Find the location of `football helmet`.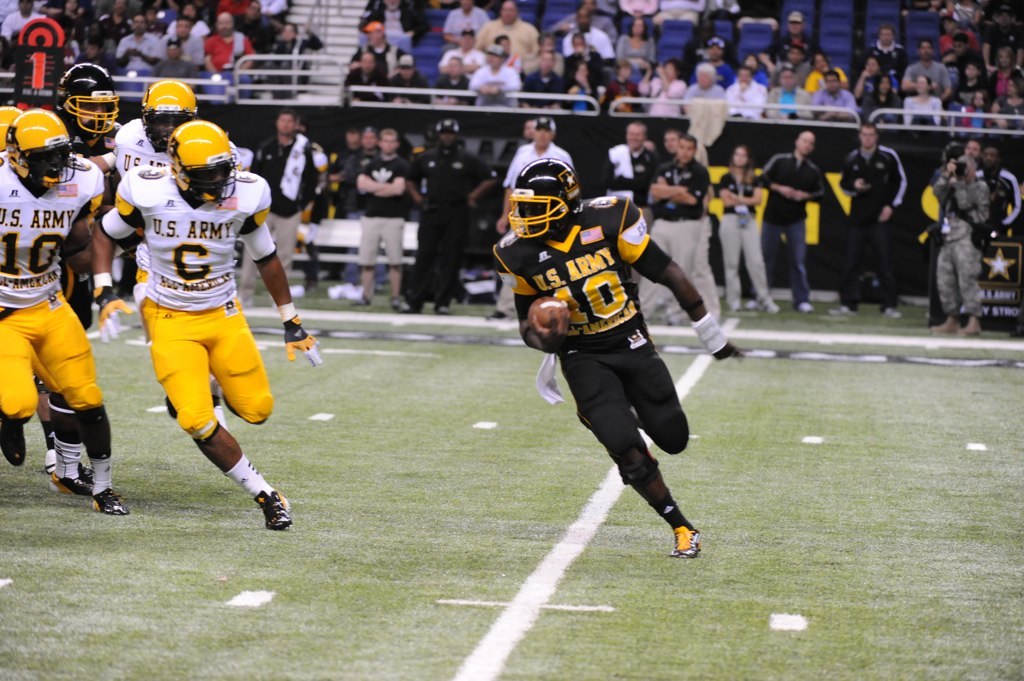
Location: [x1=138, y1=79, x2=195, y2=152].
